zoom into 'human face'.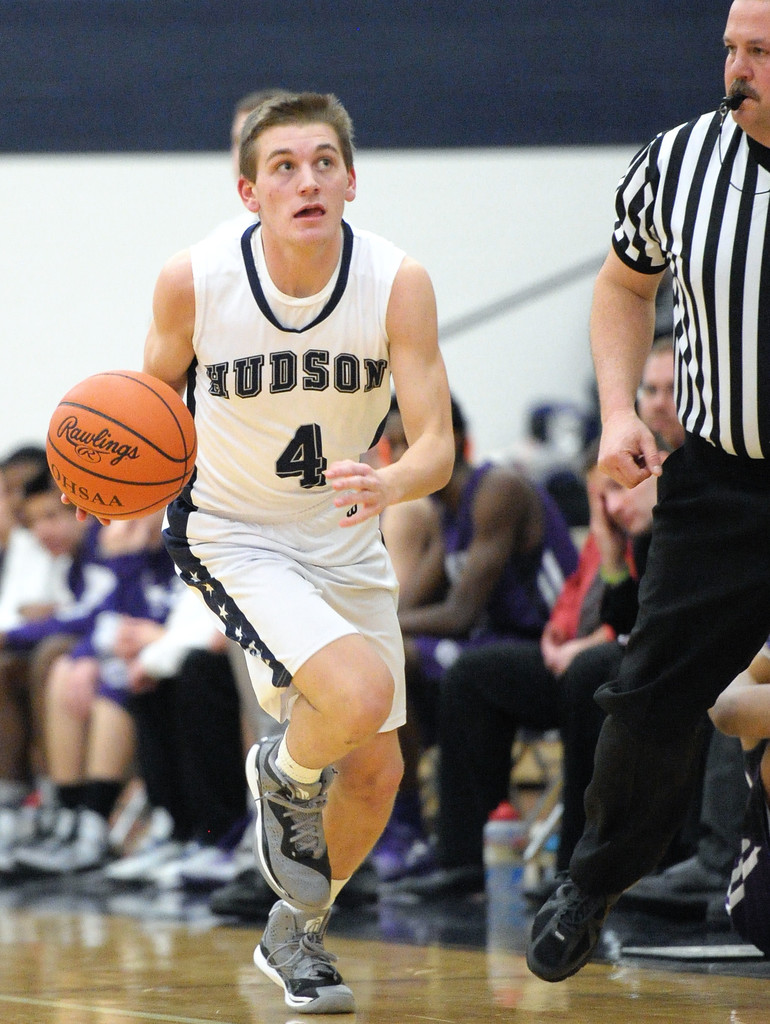
Zoom target: x1=721 y1=0 x2=769 y2=139.
